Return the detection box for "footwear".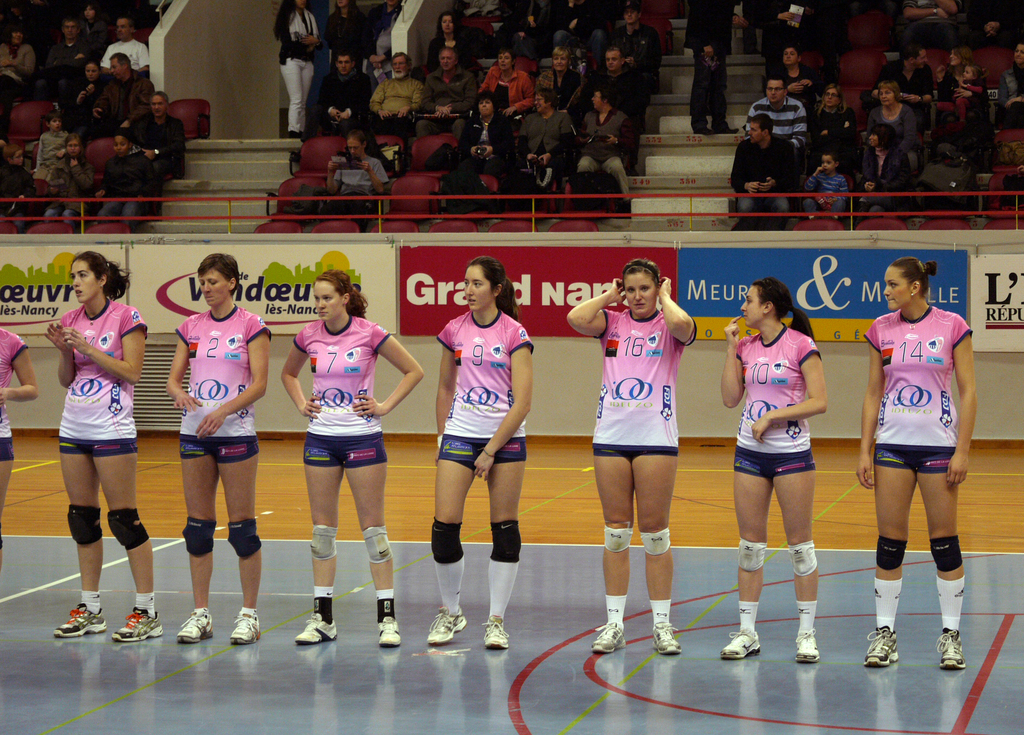
110:605:164:640.
